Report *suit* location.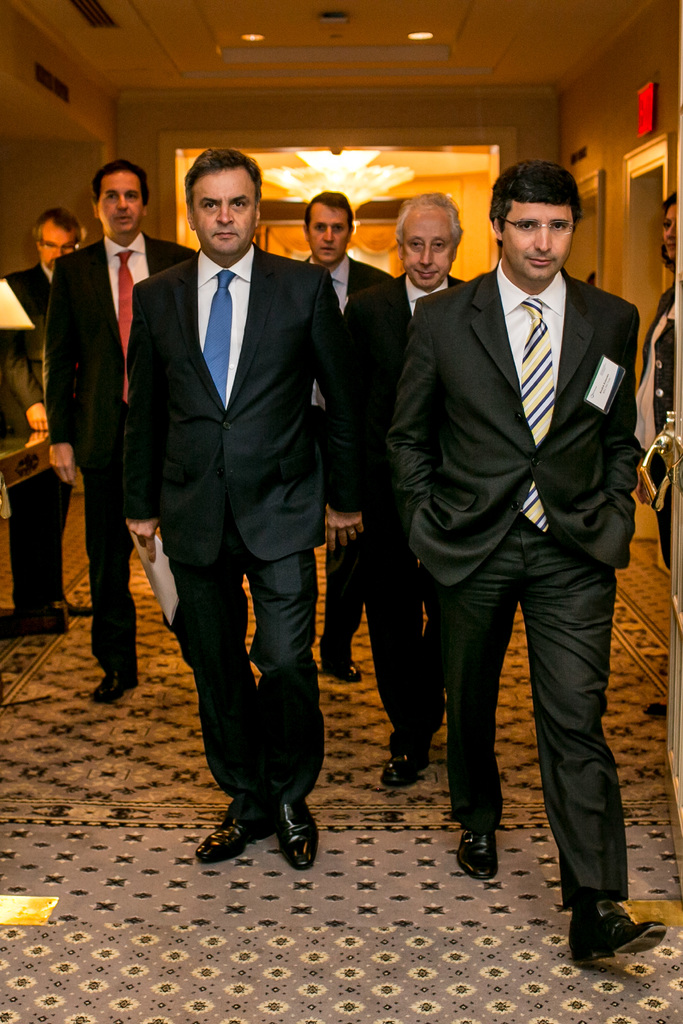
Report: rect(293, 255, 390, 662).
